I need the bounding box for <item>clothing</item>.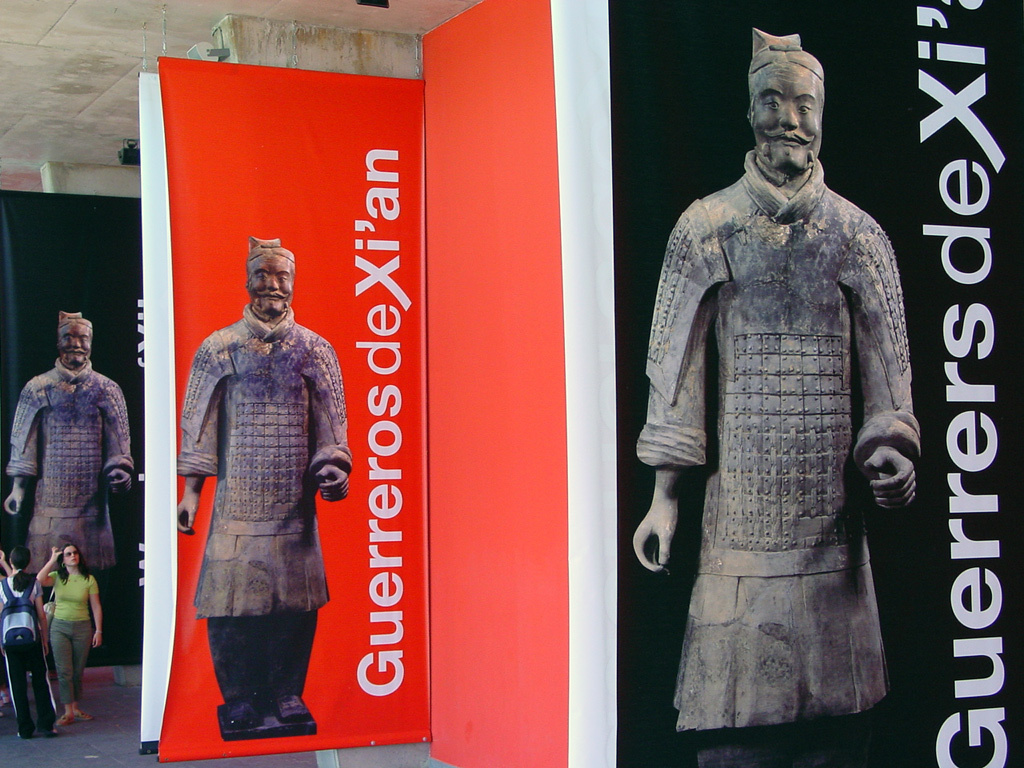
Here it is: [left=174, top=309, right=347, bottom=714].
